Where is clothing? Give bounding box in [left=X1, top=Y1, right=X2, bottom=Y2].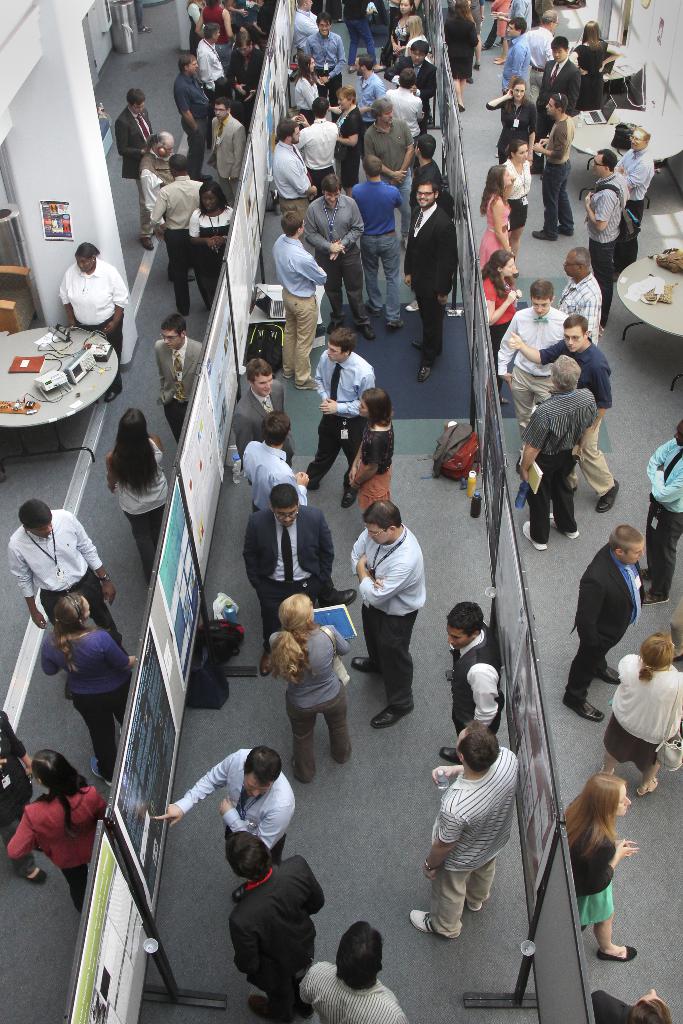
[left=415, top=158, right=448, bottom=186].
